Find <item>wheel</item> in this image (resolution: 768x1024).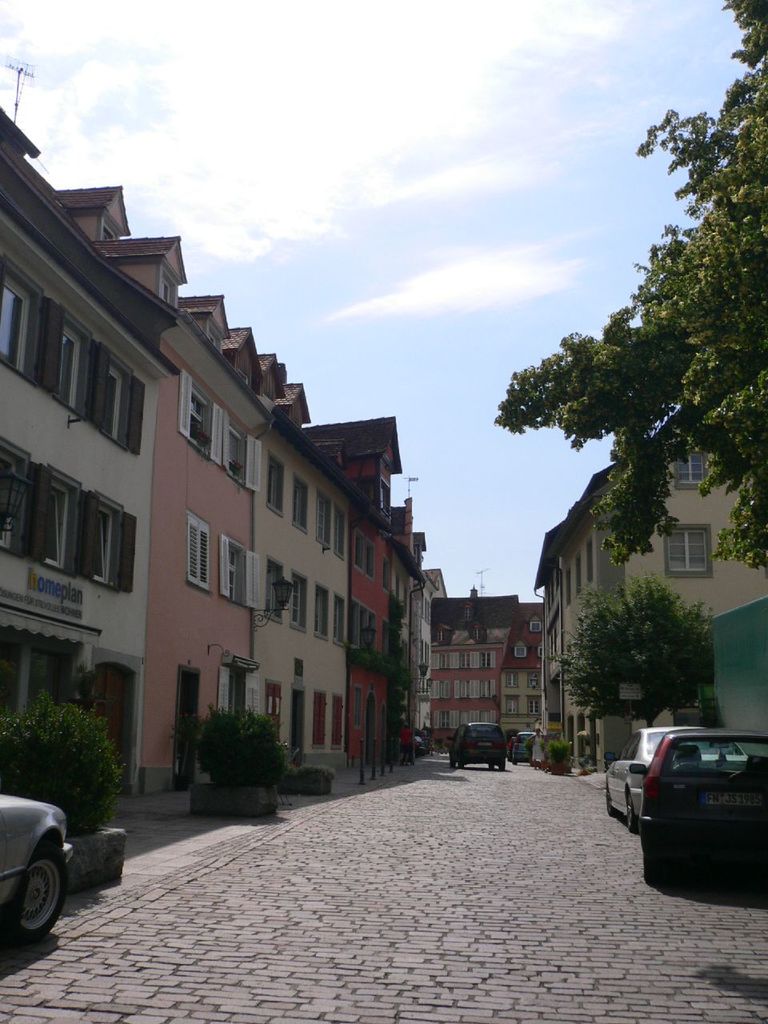
(490,762,499,772).
